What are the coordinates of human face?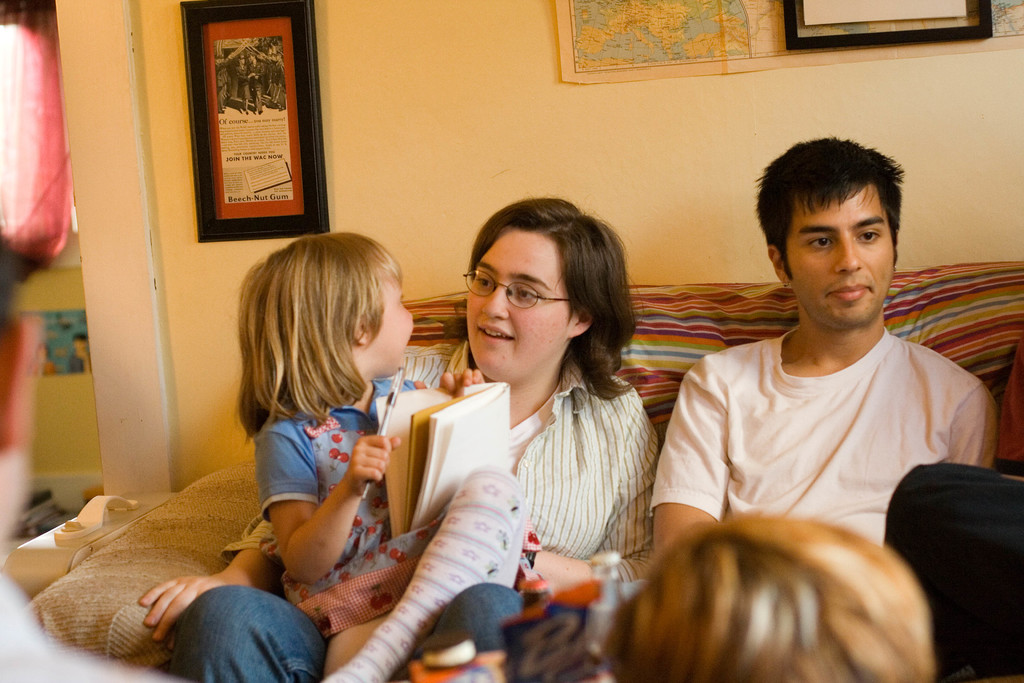
bbox(371, 268, 414, 373).
